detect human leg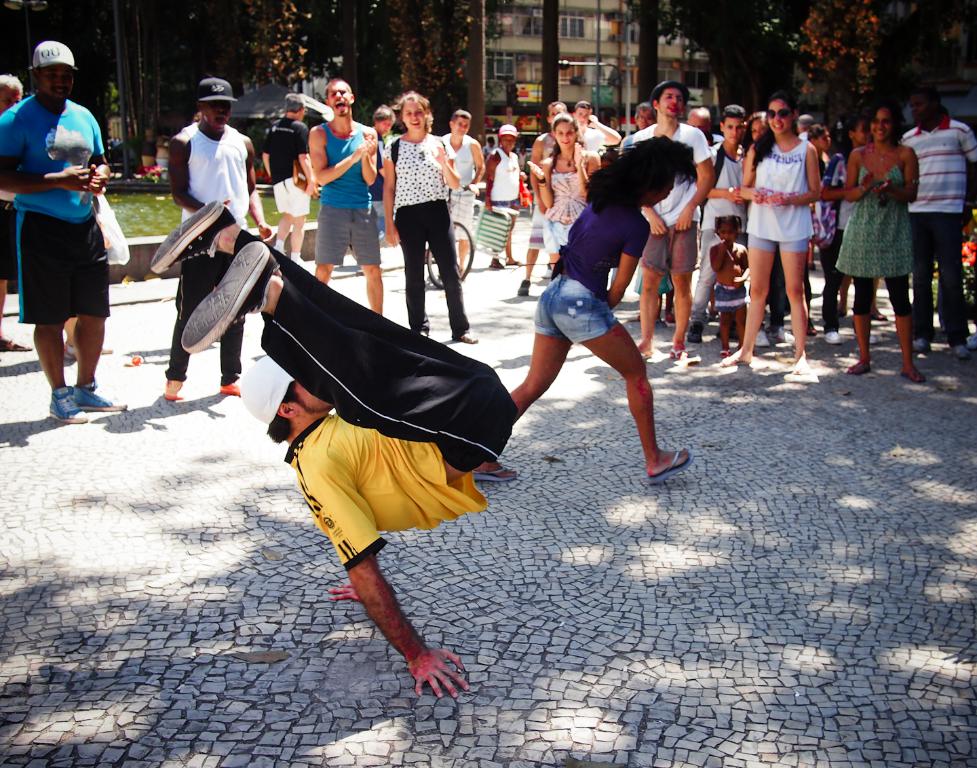
[left=856, top=231, right=868, bottom=372]
